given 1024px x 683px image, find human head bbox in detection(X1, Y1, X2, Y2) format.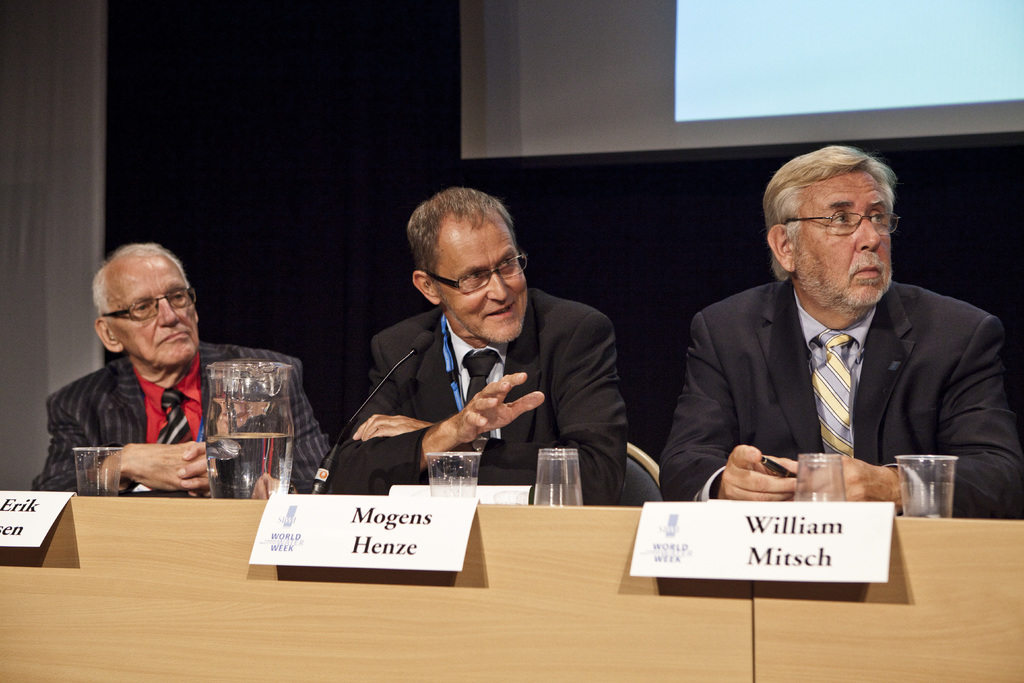
detection(90, 240, 198, 375).
